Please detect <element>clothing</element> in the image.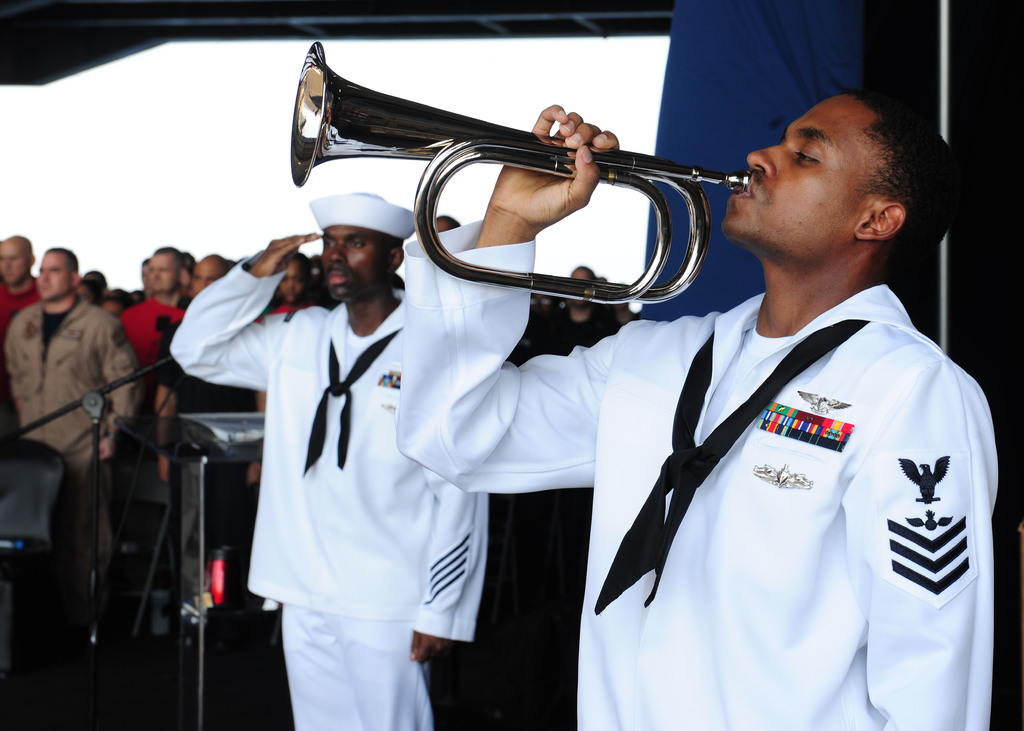
(167, 264, 490, 730).
